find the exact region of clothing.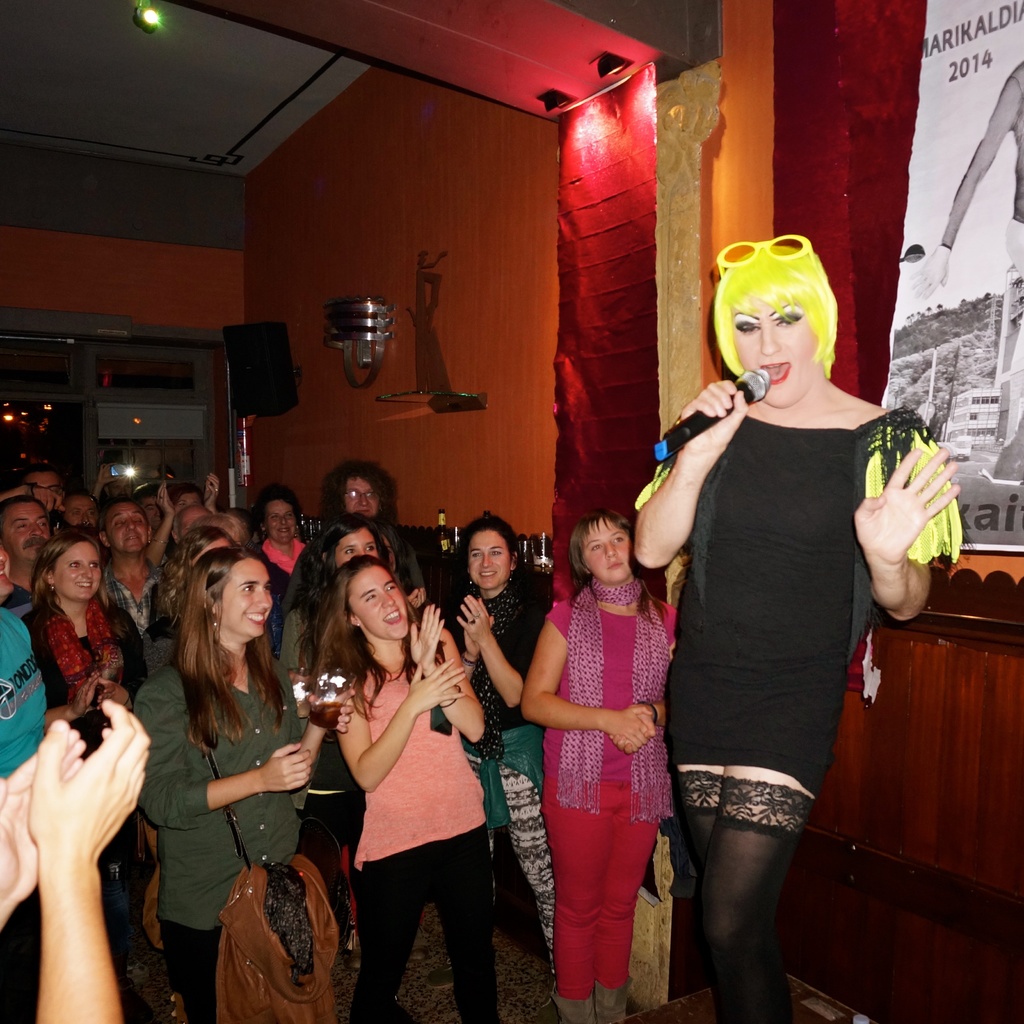
Exact region: Rect(438, 566, 541, 709).
